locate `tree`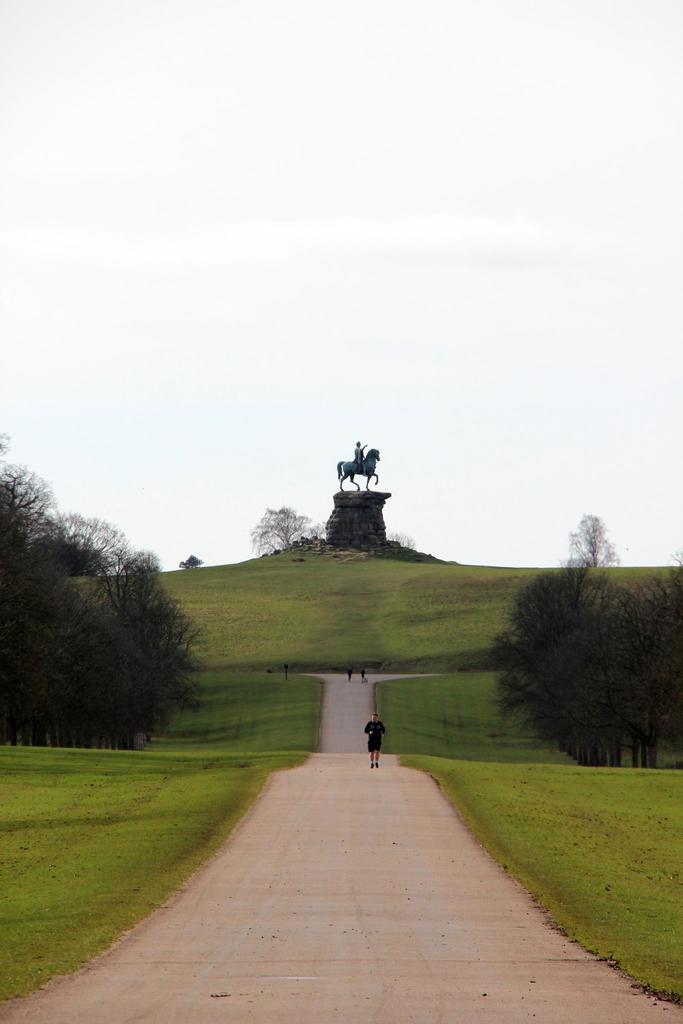
<box>491,556,654,788</box>
